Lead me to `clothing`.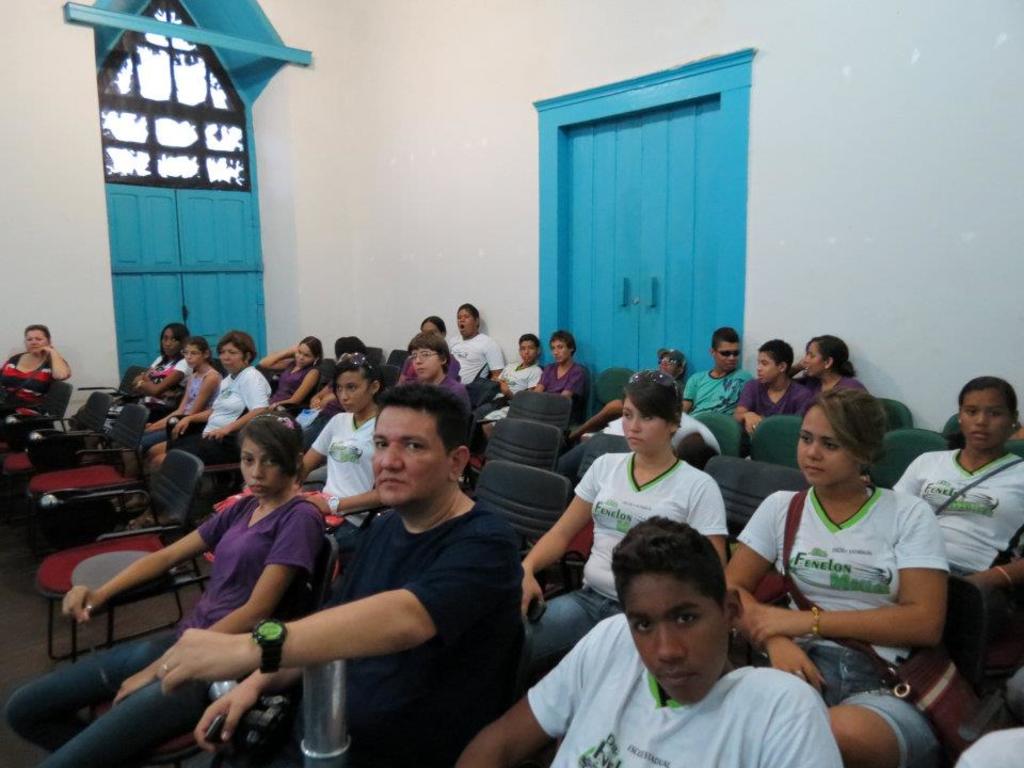
Lead to box=[819, 369, 866, 389].
